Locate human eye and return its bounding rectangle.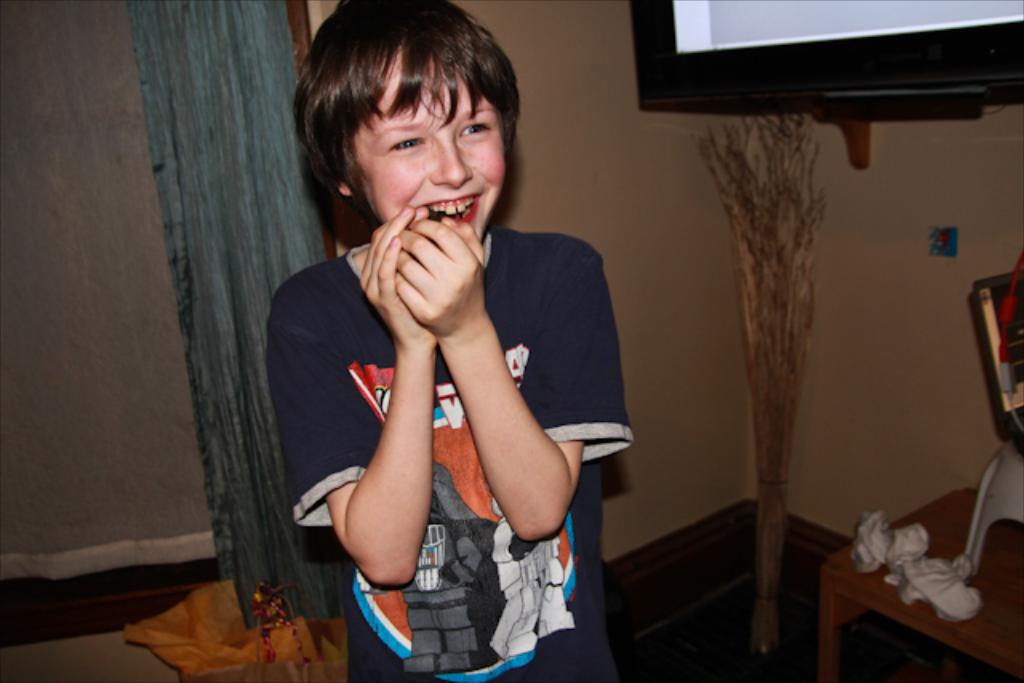
box=[384, 131, 430, 155].
